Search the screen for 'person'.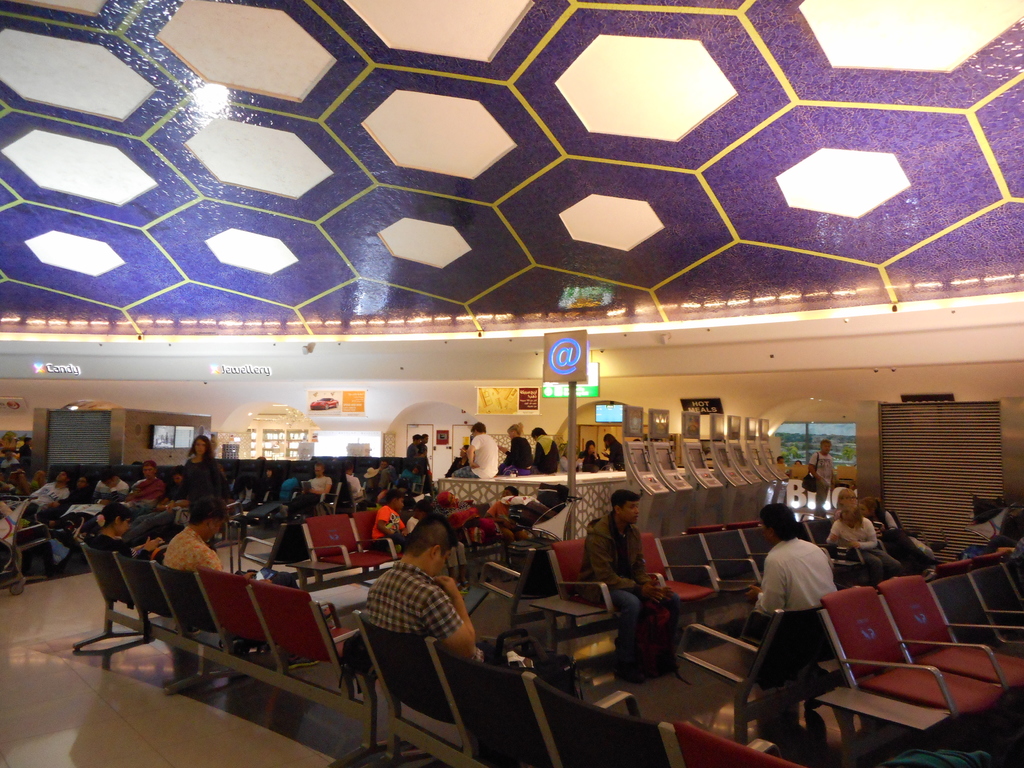
Found at detection(809, 437, 838, 508).
